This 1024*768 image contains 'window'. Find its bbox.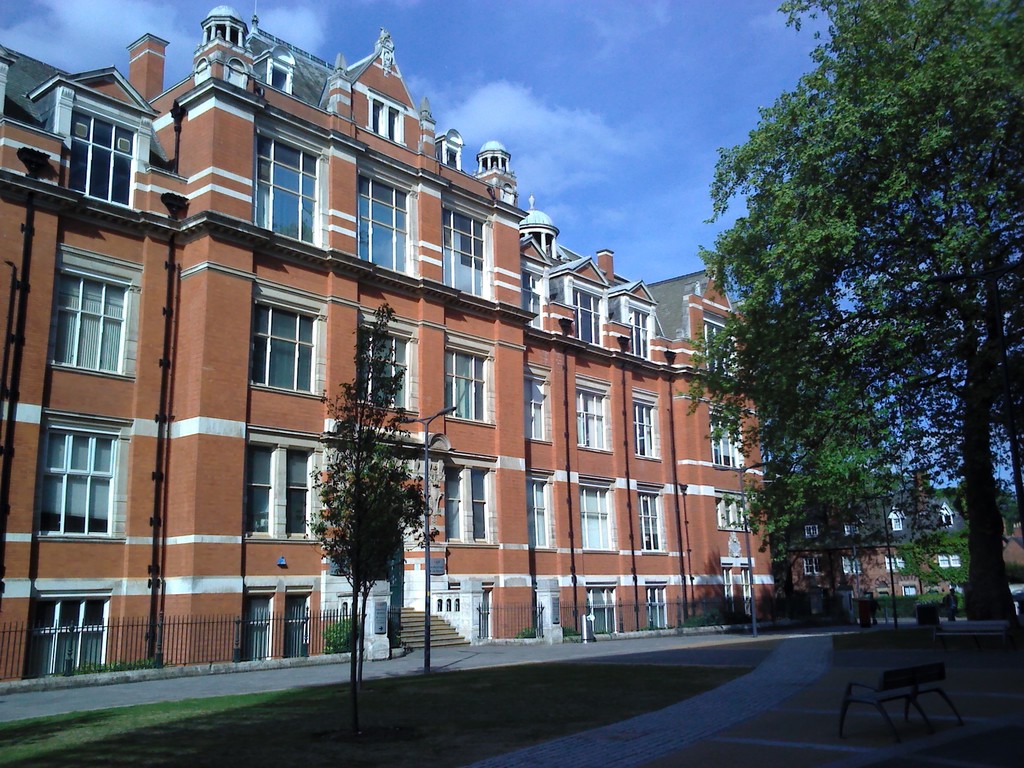
618 296 662 367.
